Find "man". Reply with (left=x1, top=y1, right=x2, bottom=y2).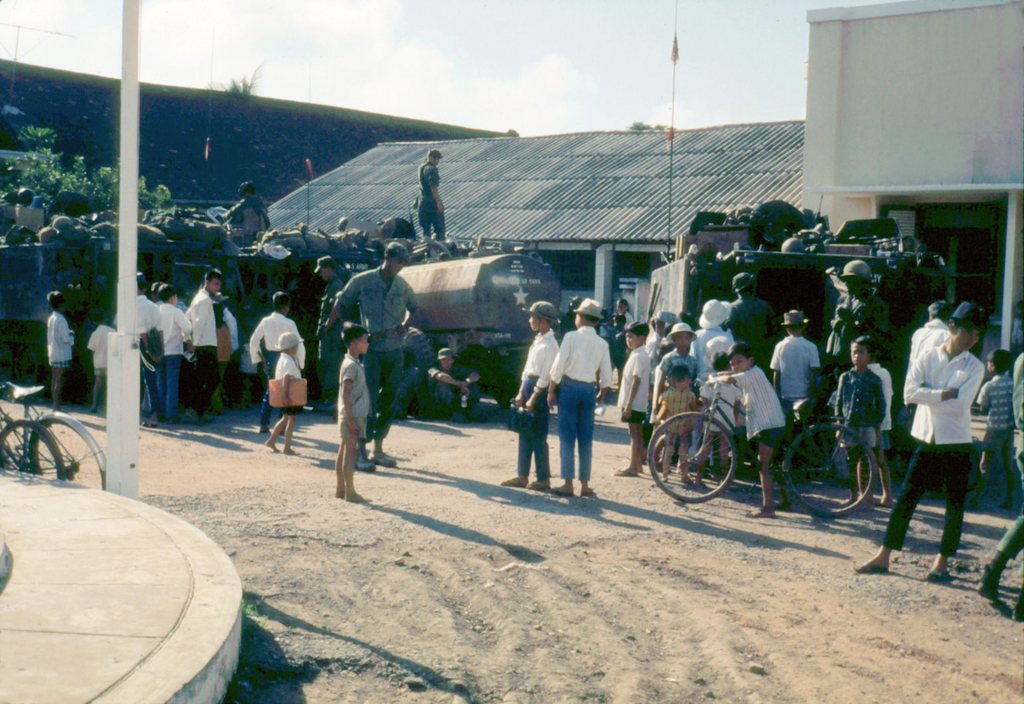
(left=722, top=274, right=784, bottom=376).
